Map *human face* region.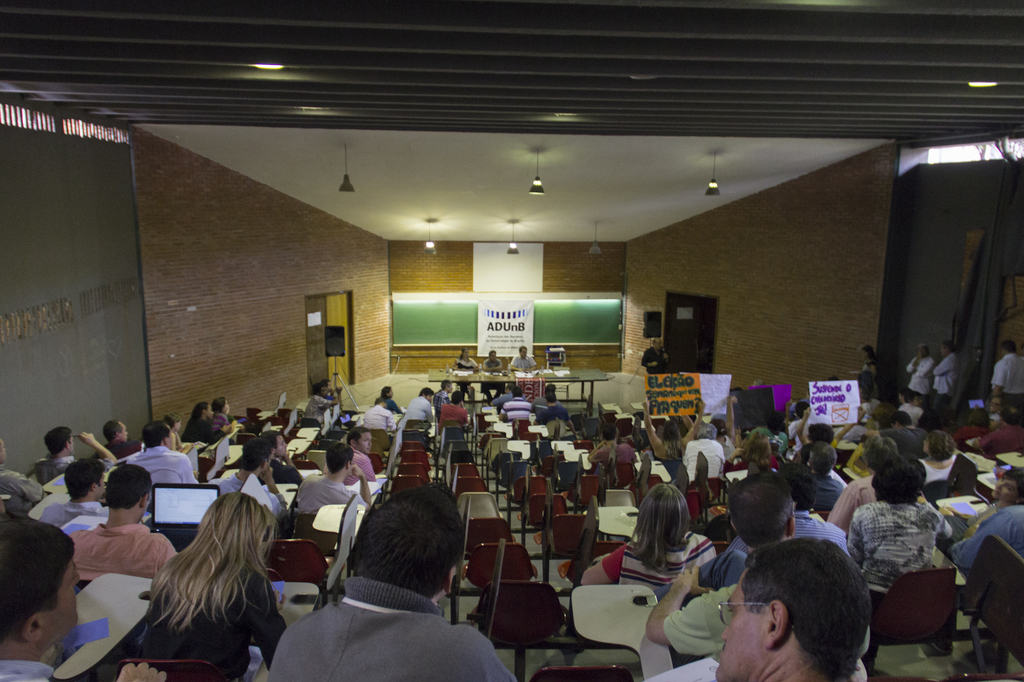
Mapped to <region>71, 436, 76, 459</region>.
